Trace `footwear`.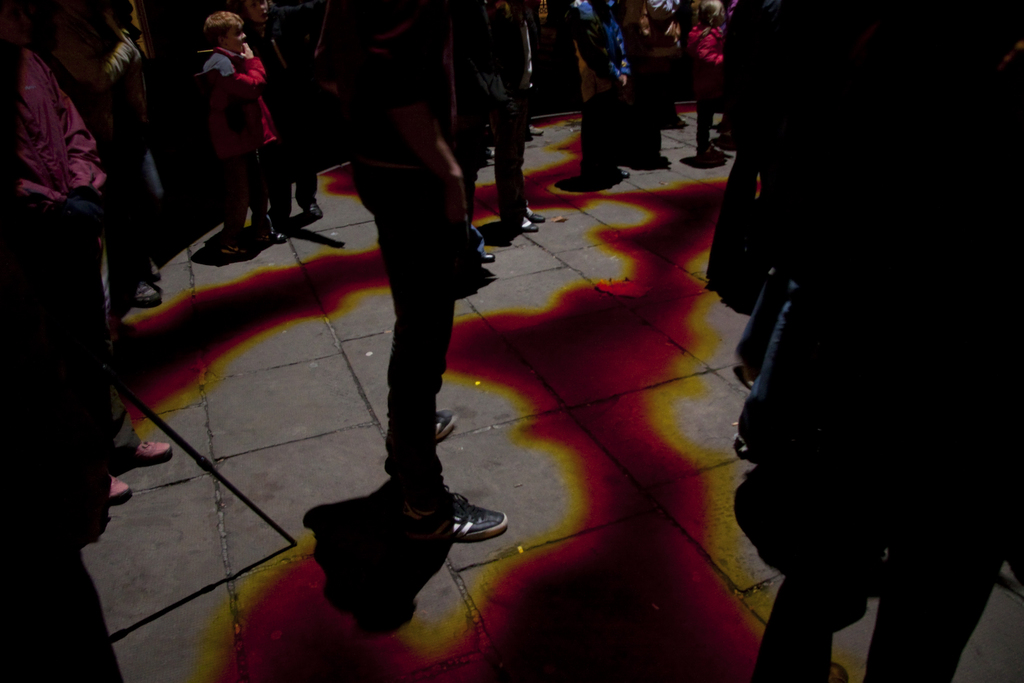
Traced to {"x1": 405, "y1": 486, "x2": 513, "y2": 547}.
